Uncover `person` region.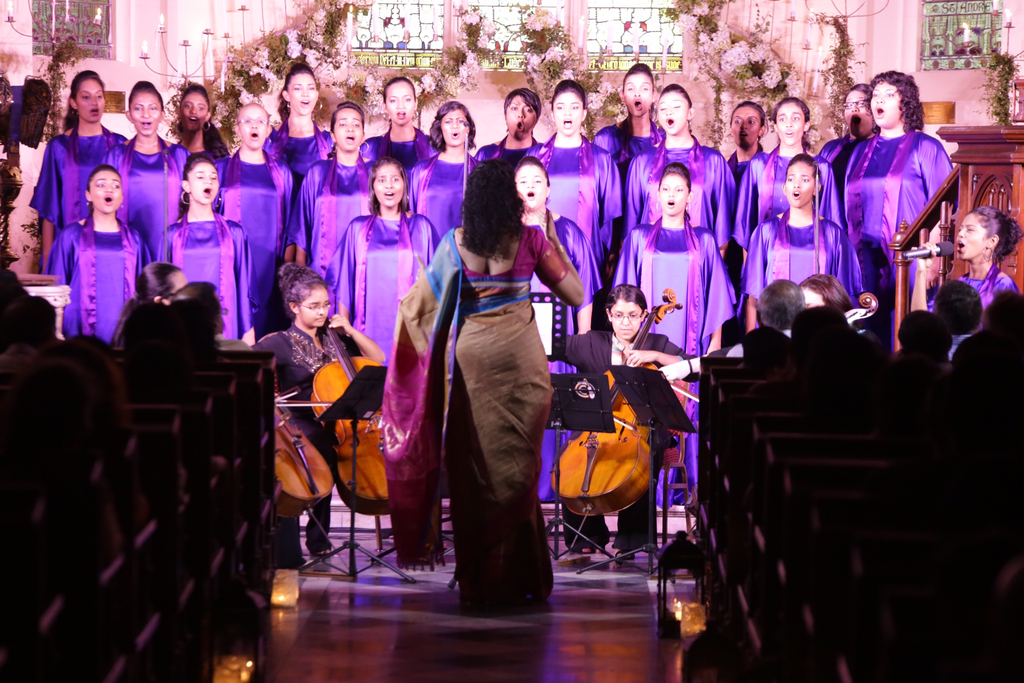
Uncovered: detection(911, 204, 1023, 333).
